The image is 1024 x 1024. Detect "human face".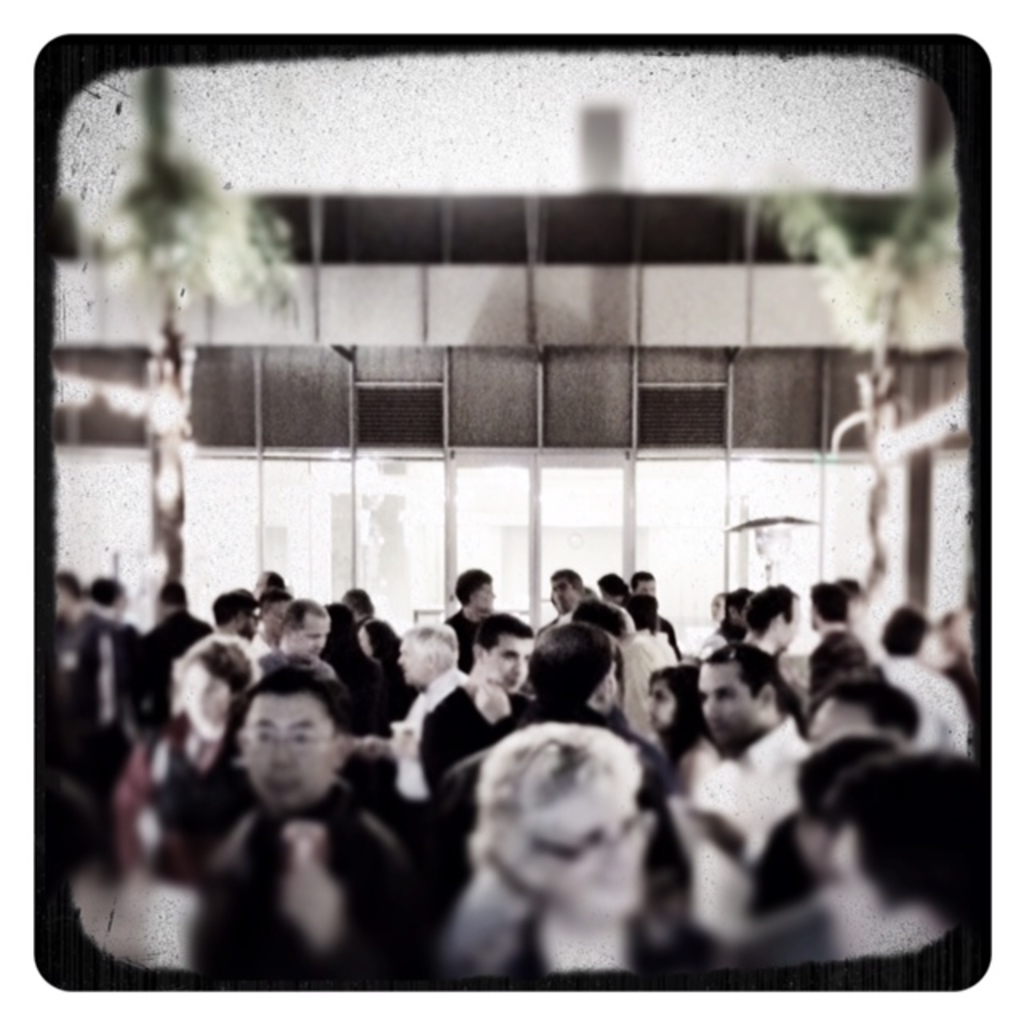
Detection: (643, 680, 677, 733).
